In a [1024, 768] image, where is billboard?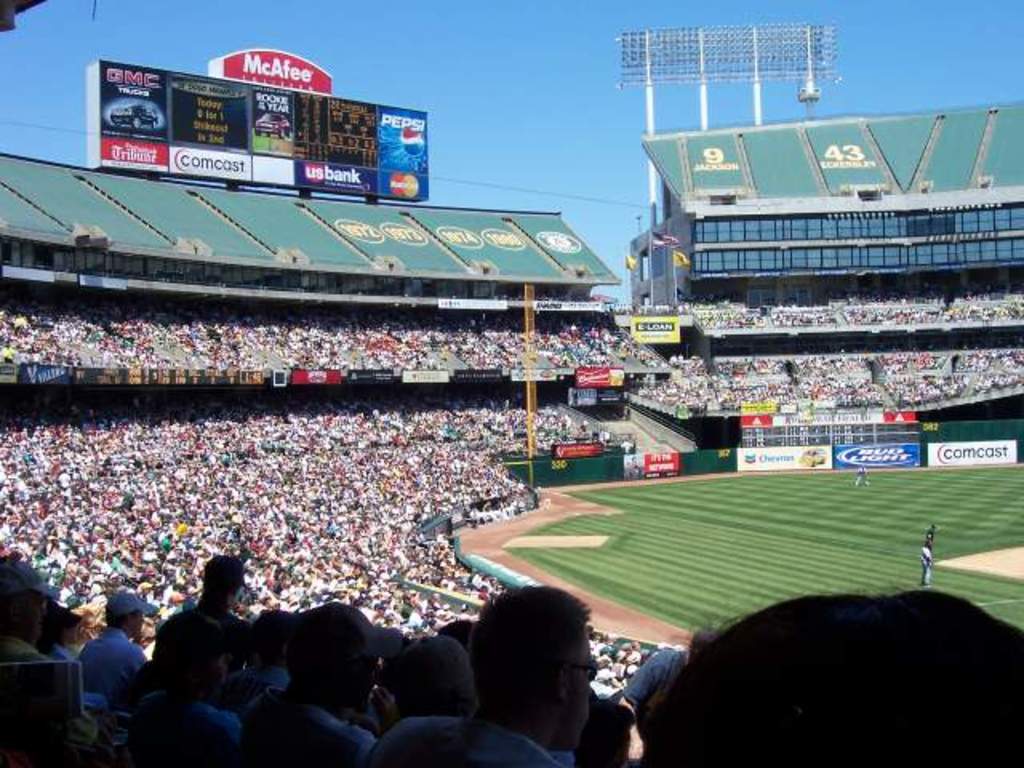
x1=394, y1=371, x2=450, y2=389.
